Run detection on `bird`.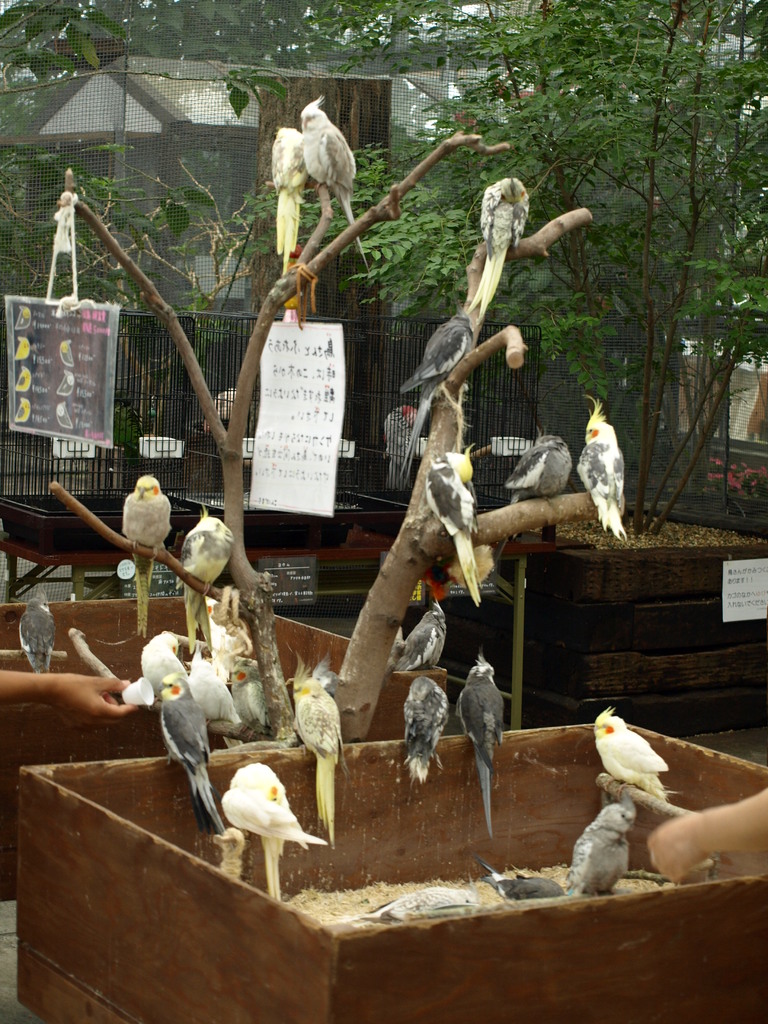
Result: Rect(415, 529, 499, 588).
